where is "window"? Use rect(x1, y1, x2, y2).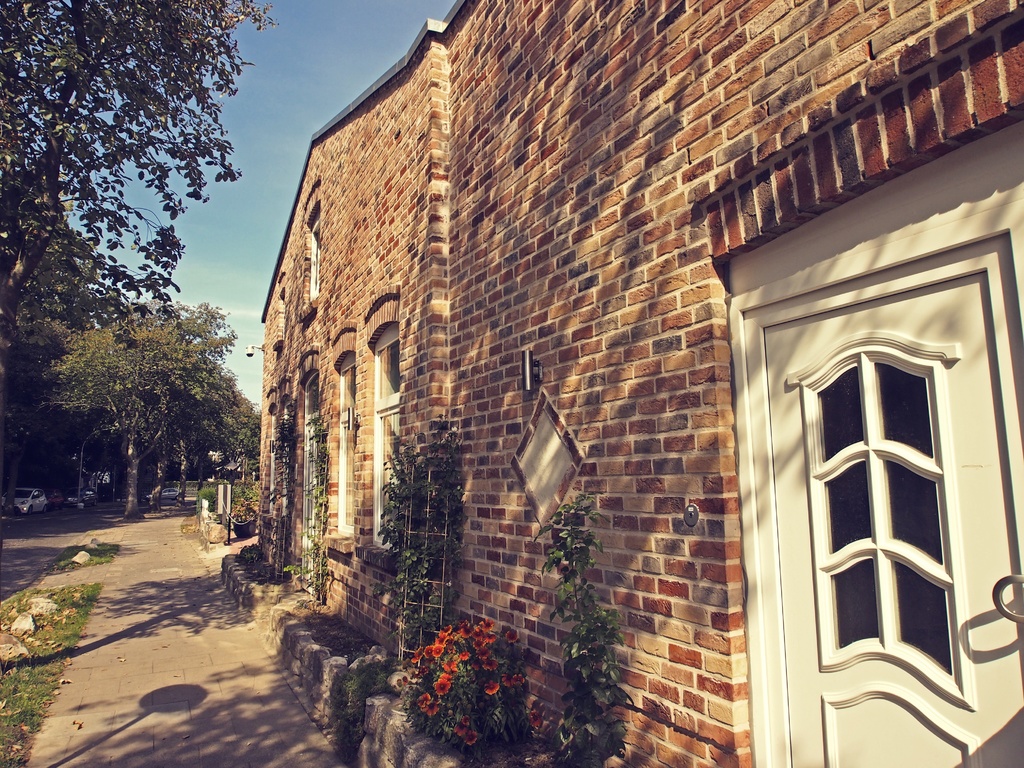
rect(370, 329, 406, 542).
